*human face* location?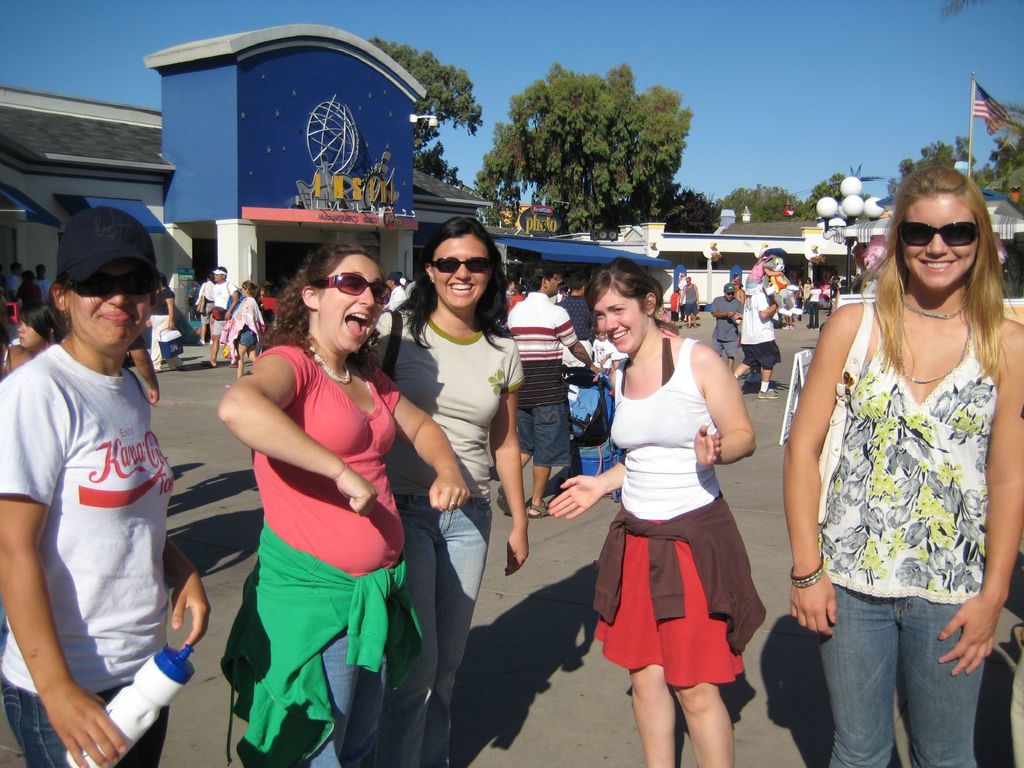
left=67, top=259, right=152, bottom=358
